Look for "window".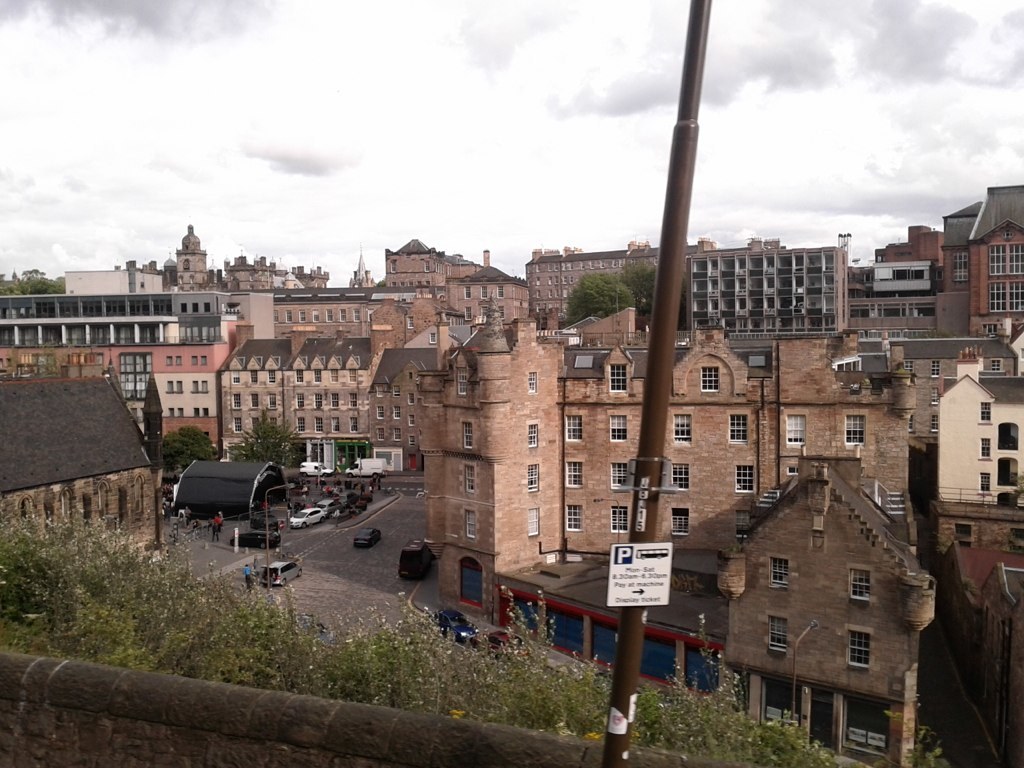
Found: BBox(350, 417, 354, 429).
